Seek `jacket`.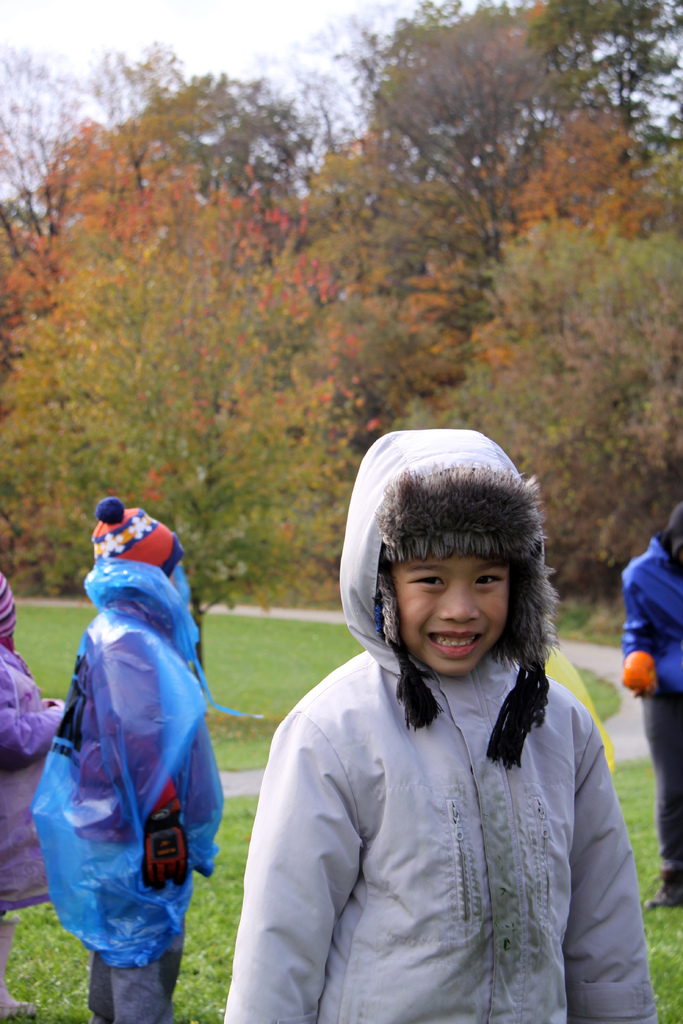
bbox=[618, 540, 682, 693].
